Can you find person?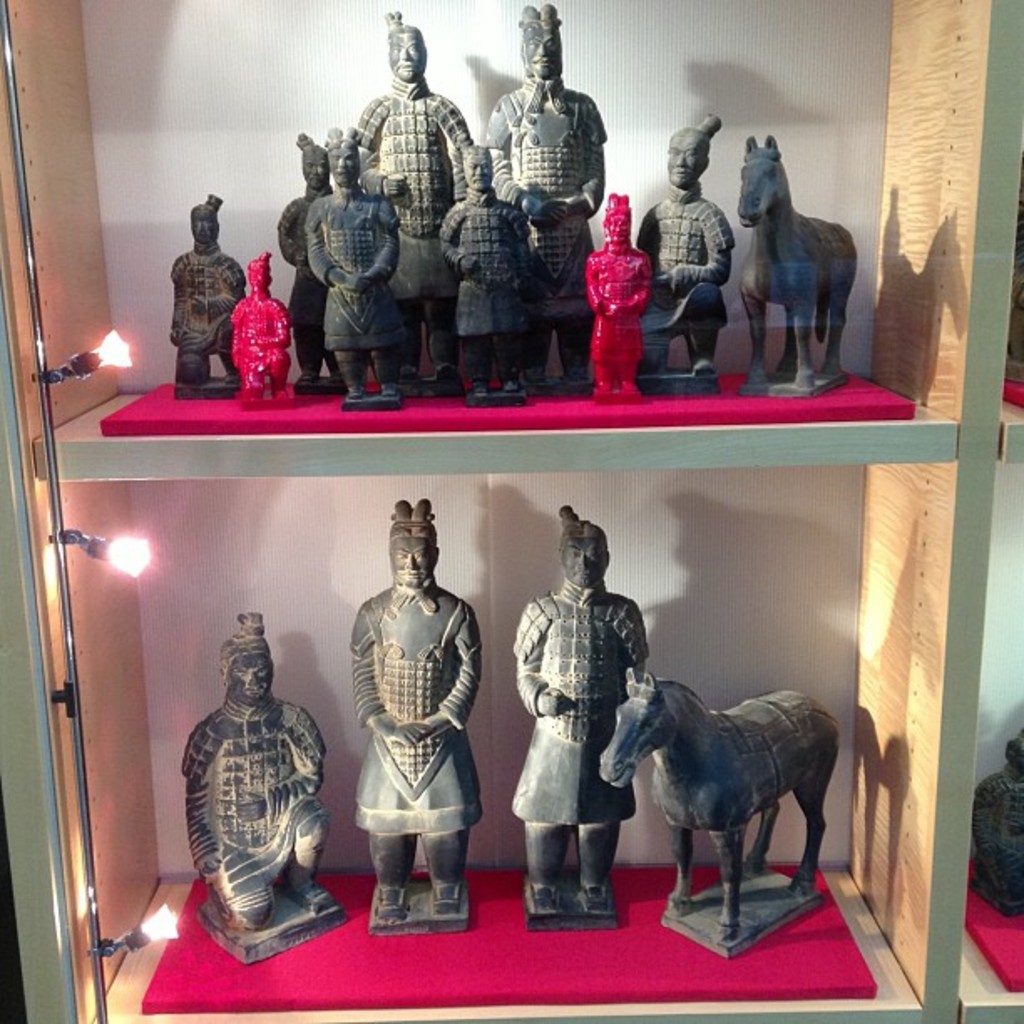
Yes, bounding box: 172/612/336/944.
